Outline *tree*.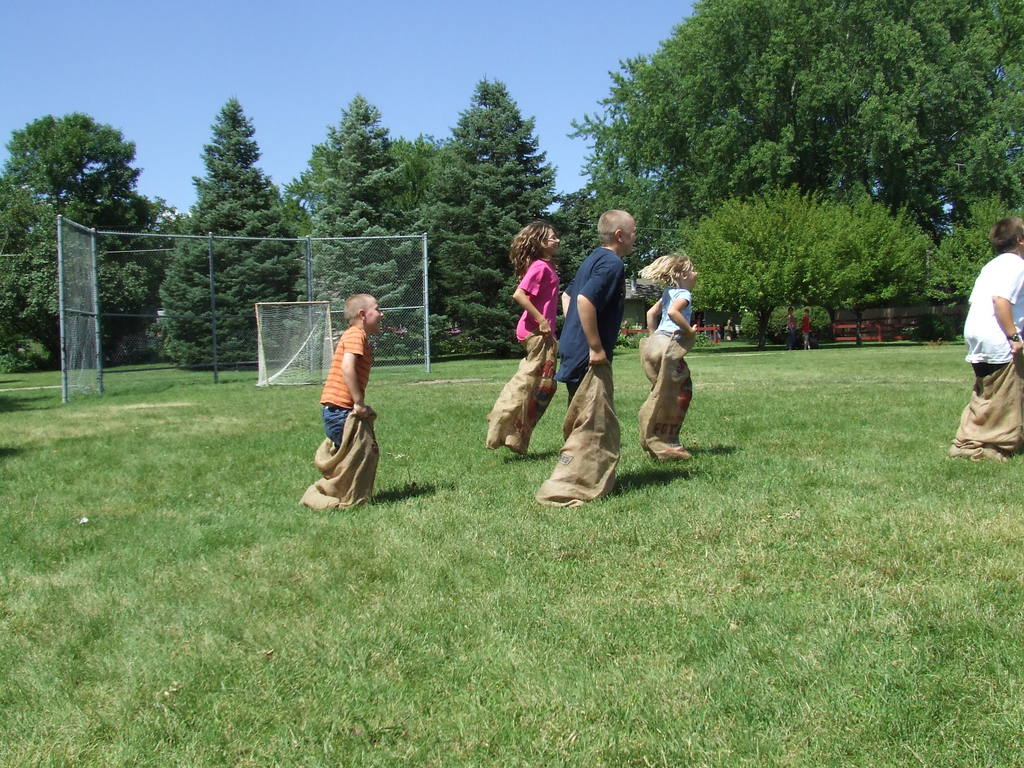
Outline: (x1=299, y1=94, x2=419, y2=358).
